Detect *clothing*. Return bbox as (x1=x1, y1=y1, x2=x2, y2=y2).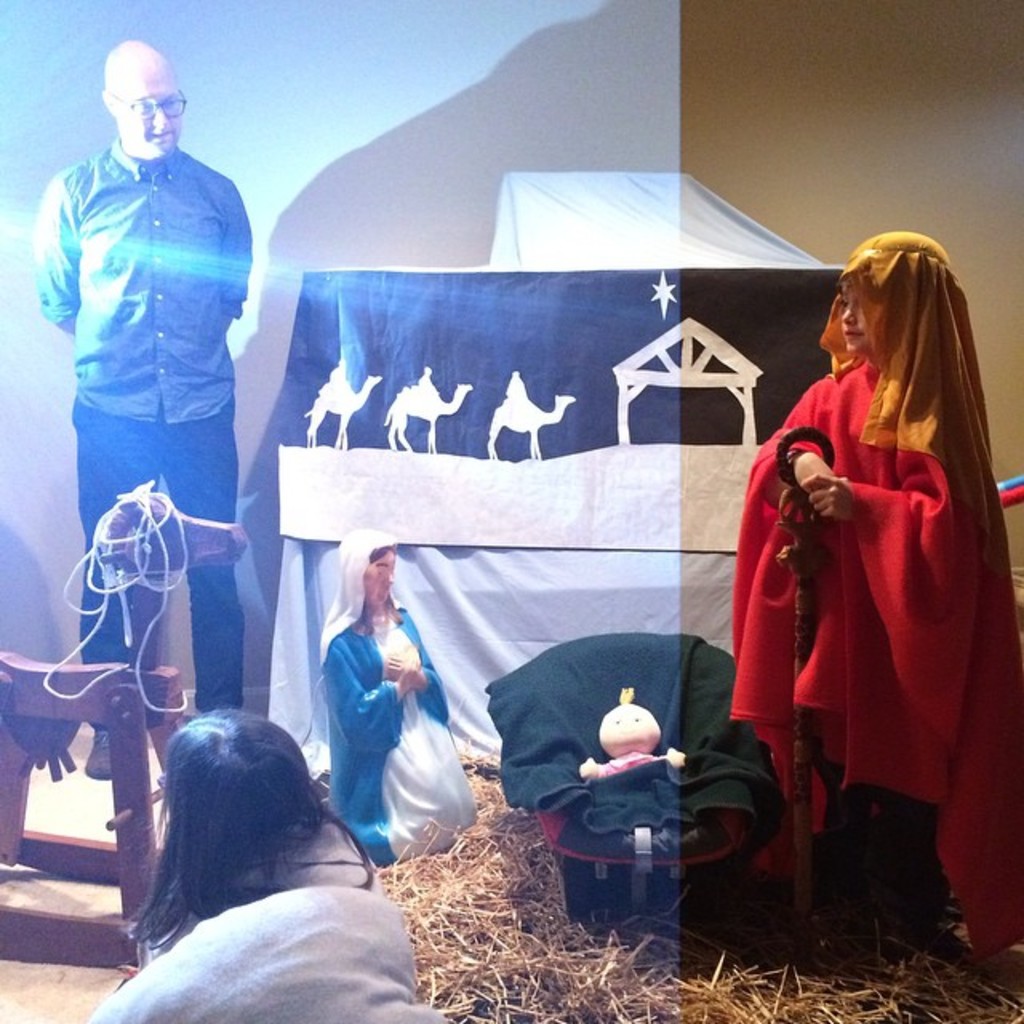
(x1=318, y1=536, x2=486, y2=867).
